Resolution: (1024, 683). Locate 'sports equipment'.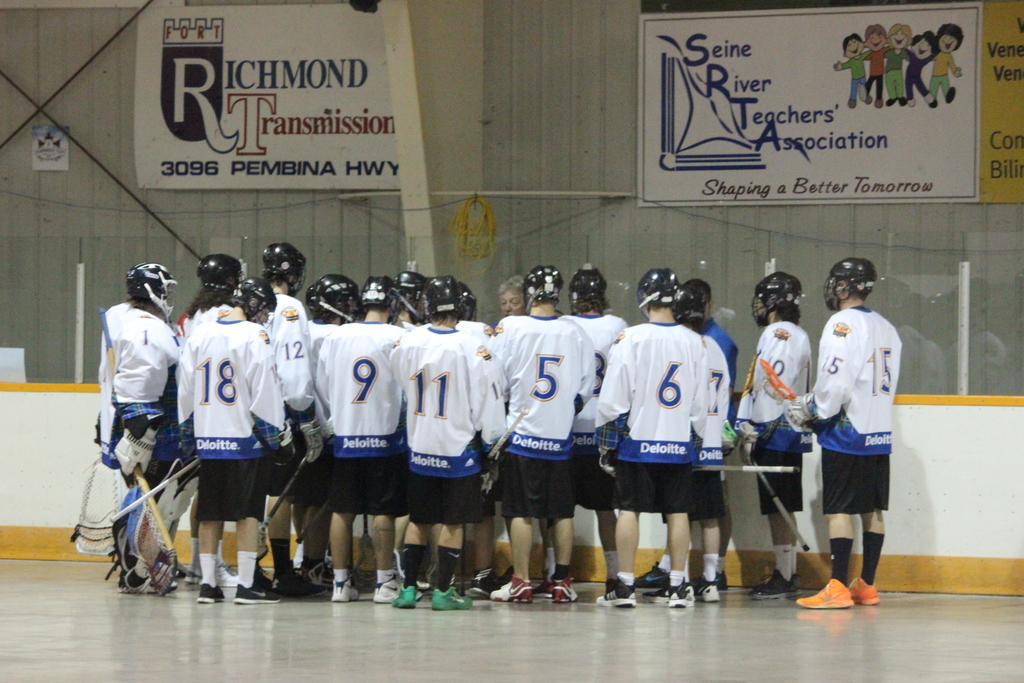
select_region(681, 281, 711, 324).
